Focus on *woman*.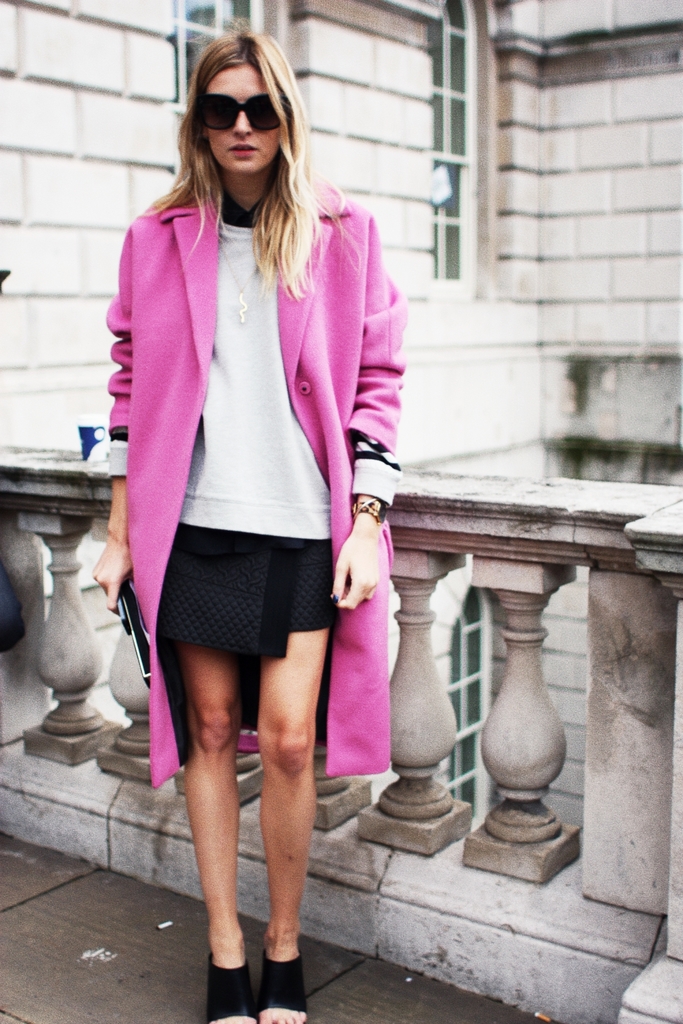
Focused at (92,16,409,1023).
